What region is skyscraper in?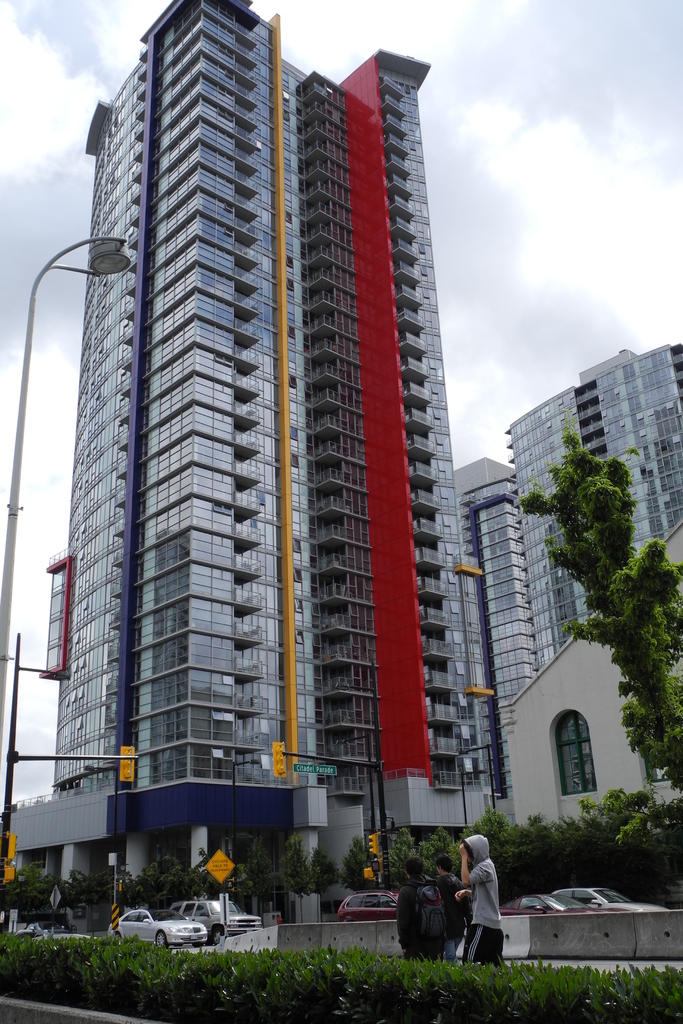
BBox(436, 457, 539, 836).
